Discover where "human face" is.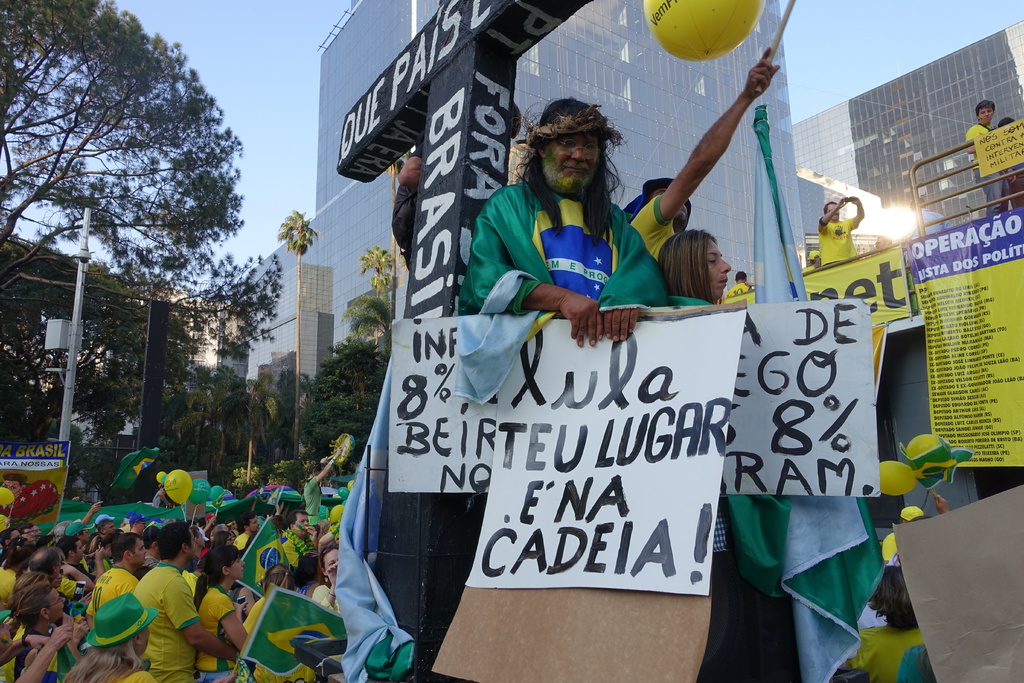
Discovered at rect(134, 539, 145, 567).
